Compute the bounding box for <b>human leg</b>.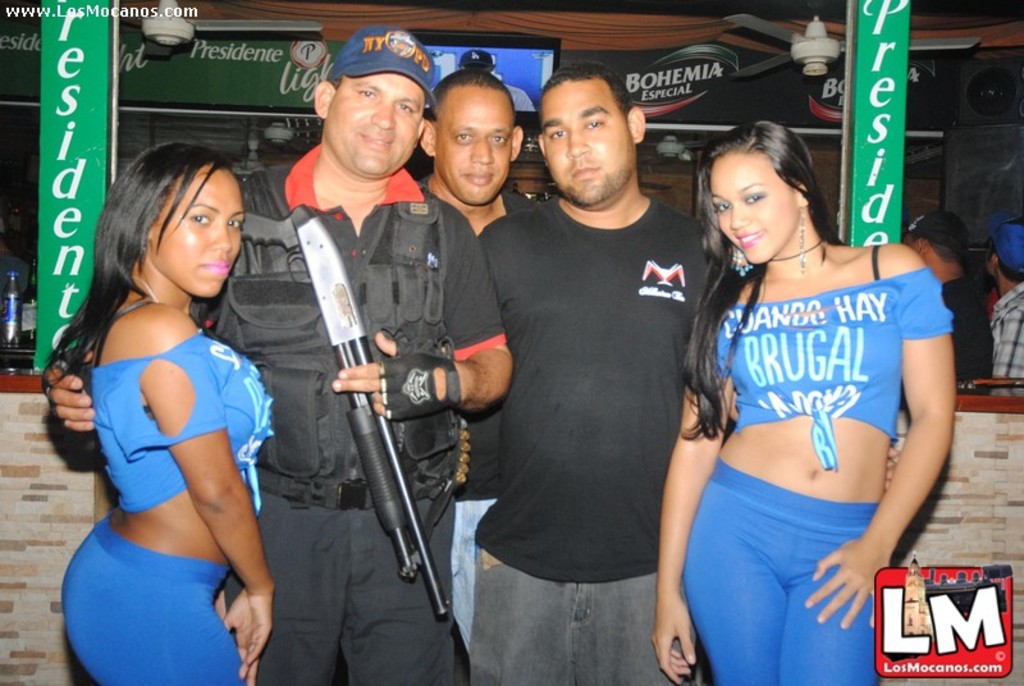
Rect(466, 508, 588, 685).
